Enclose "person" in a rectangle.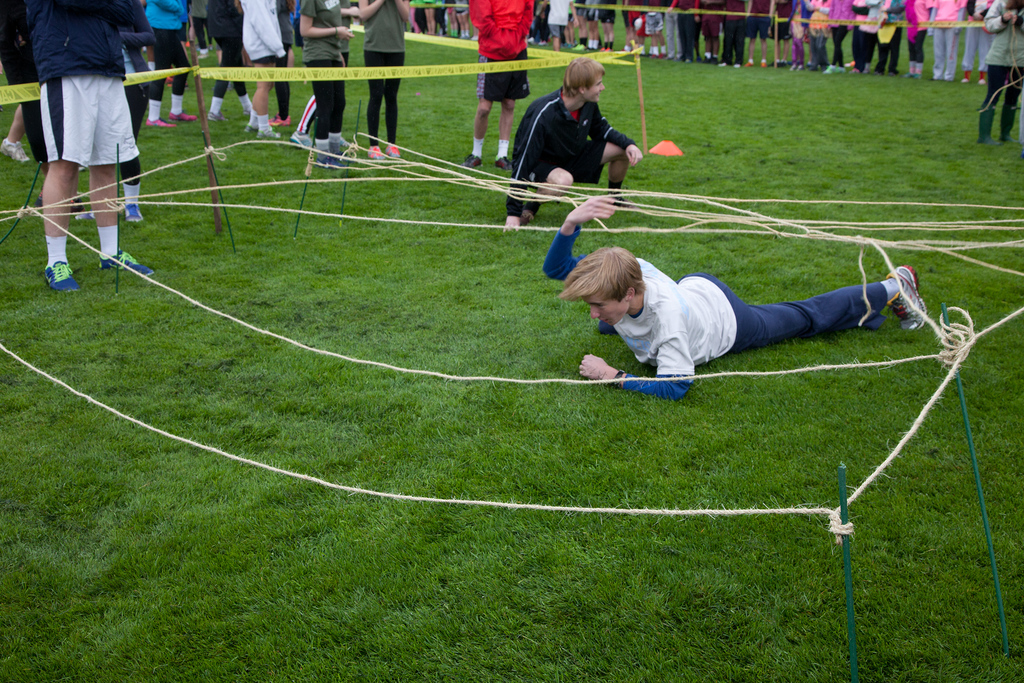
box=[77, 0, 156, 221].
